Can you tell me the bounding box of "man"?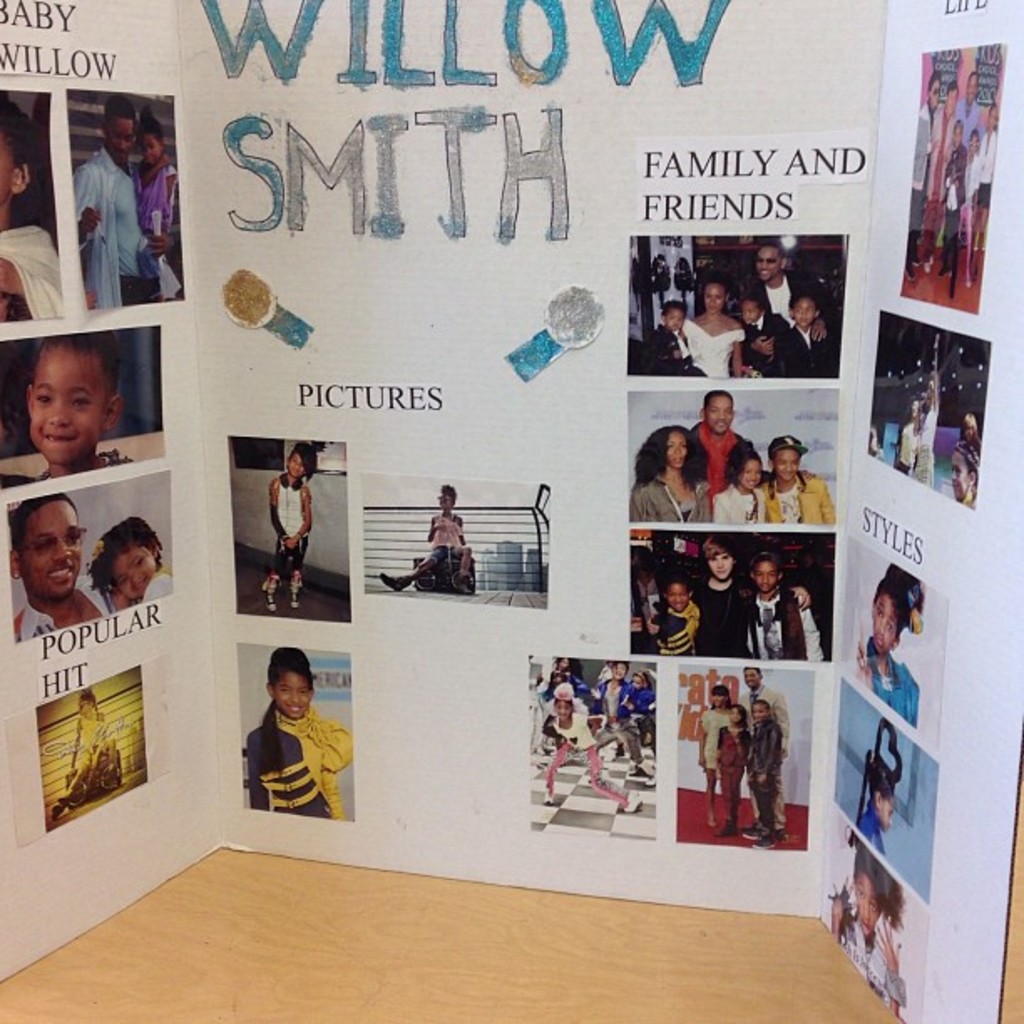
detection(678, 398, 738, 534).
